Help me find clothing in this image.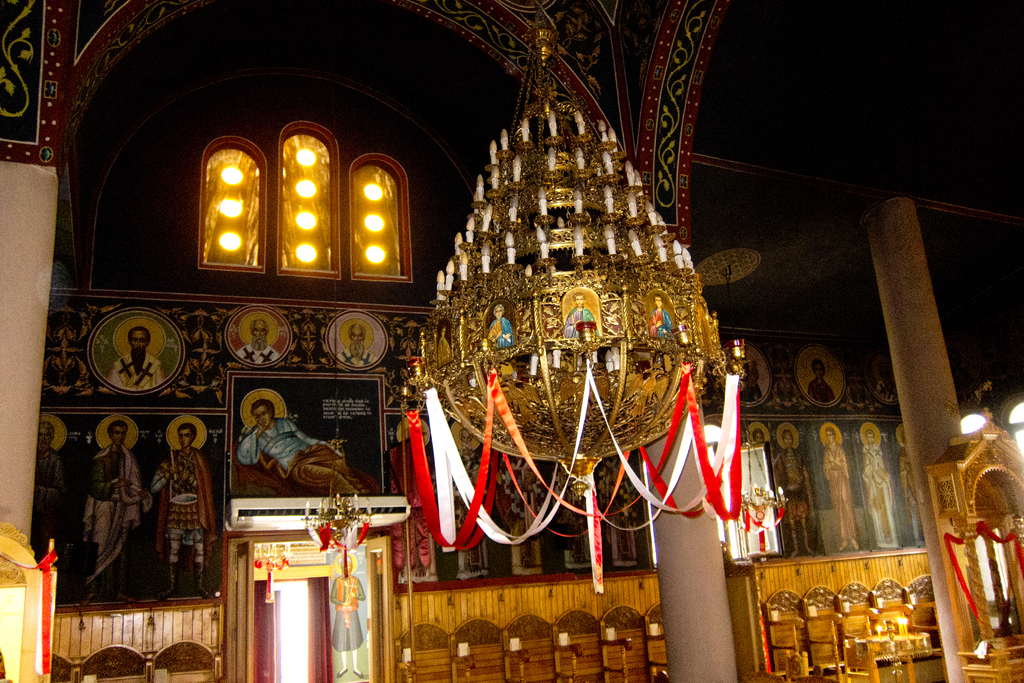
Found it: BBox(335, 347, 377, 365).
